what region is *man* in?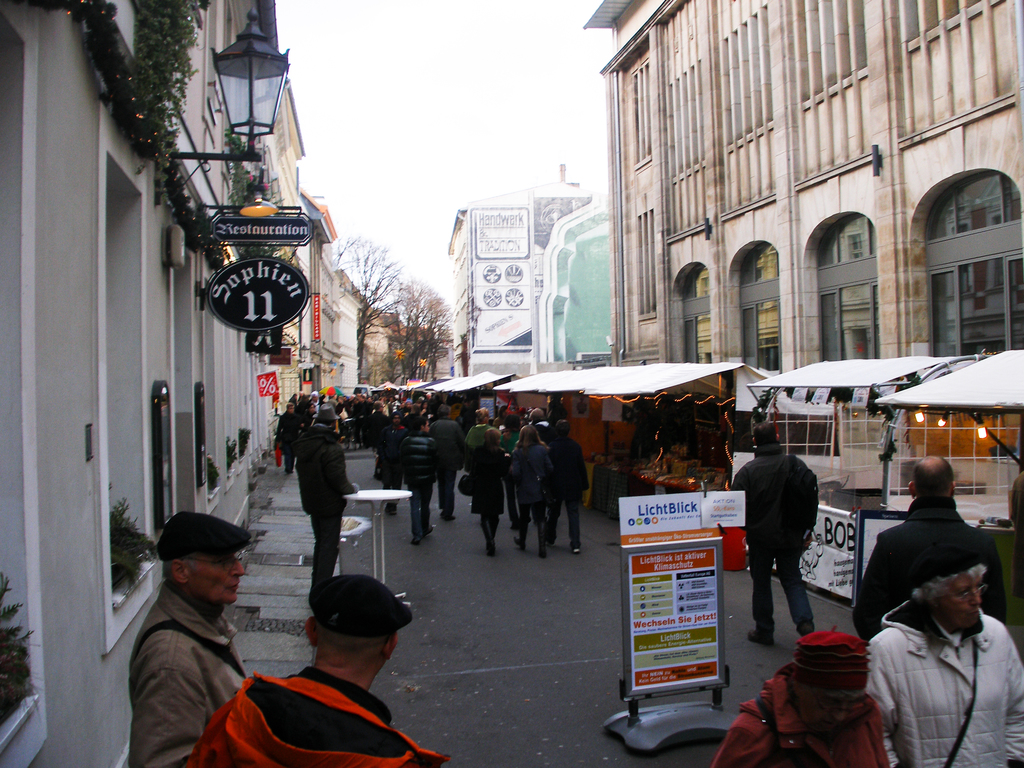
BBox(732, 416, 822, 642).
